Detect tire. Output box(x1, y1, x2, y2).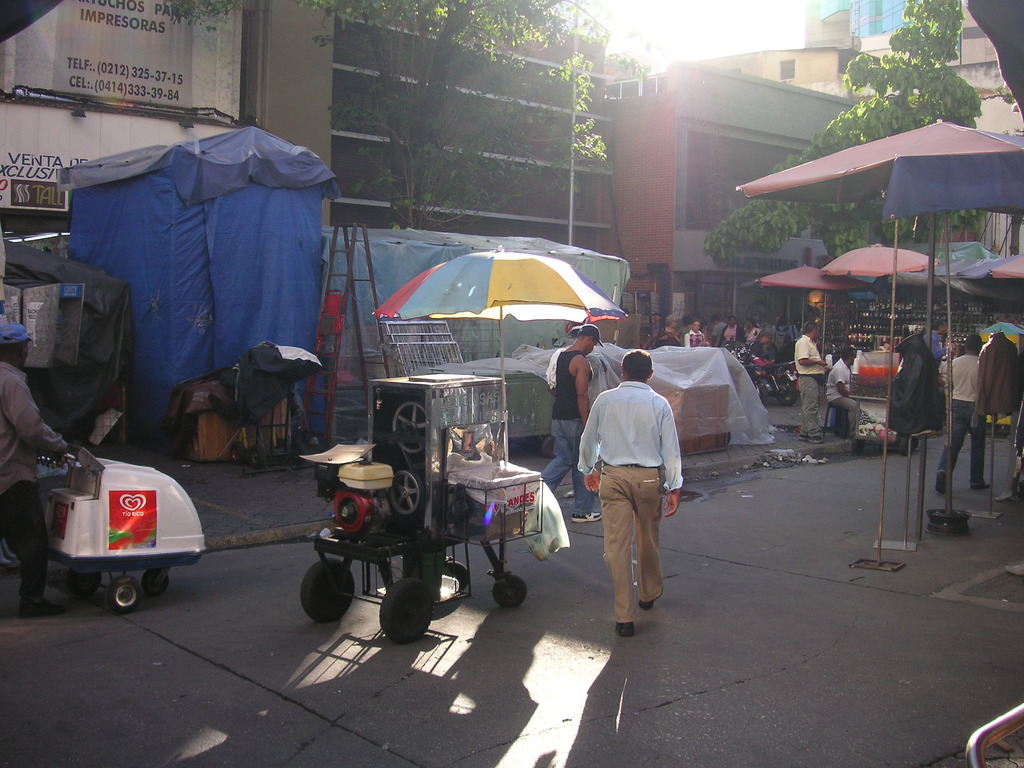
box(146, 568, 172, 598).
